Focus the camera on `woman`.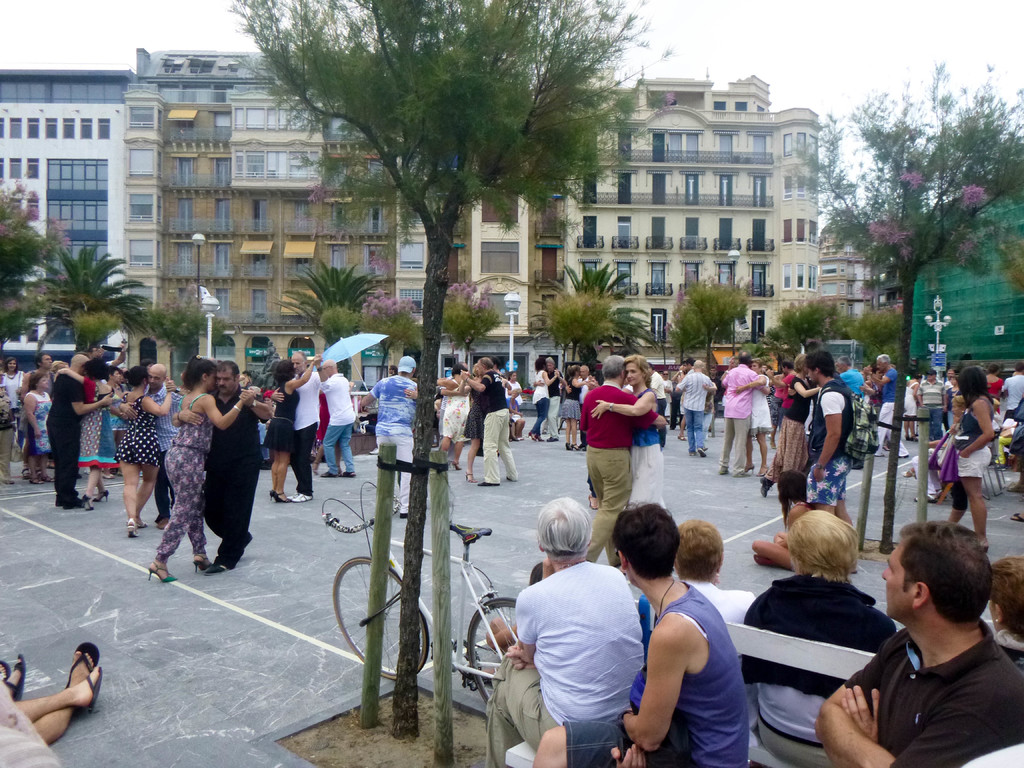
Focus region: (x1=672, y1=518, x2=769, y2=733).
